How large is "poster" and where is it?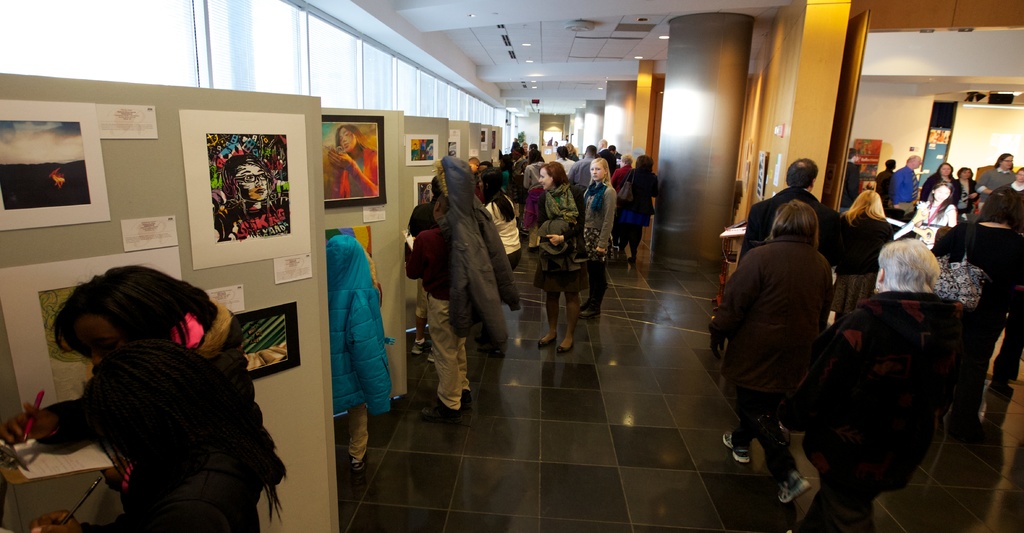
Bounding box: bbox=[403, 135, 435, 166].
